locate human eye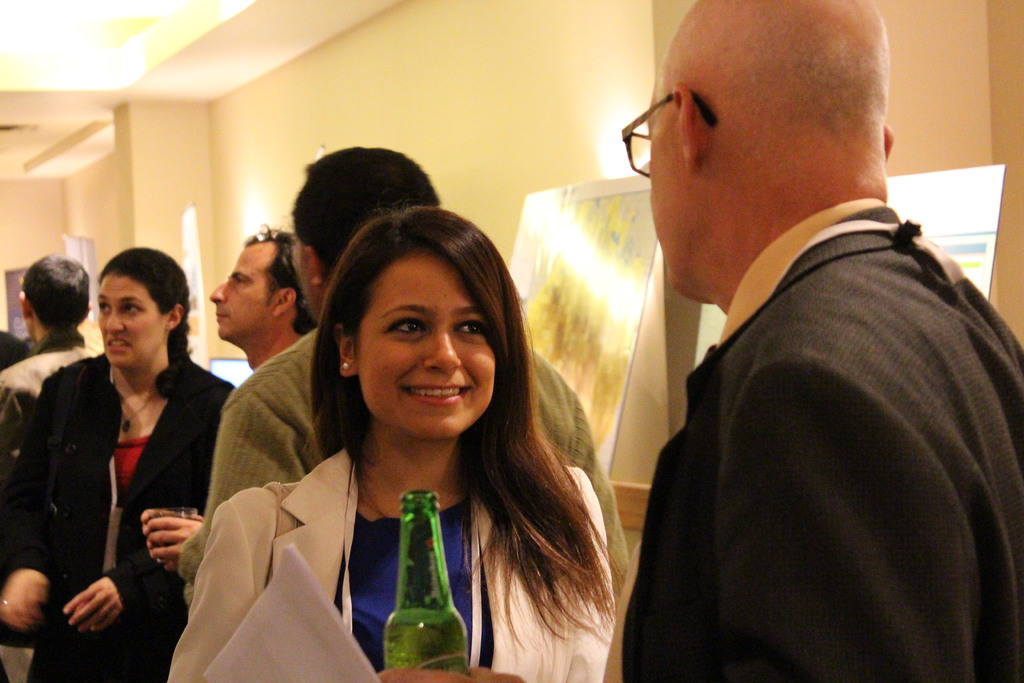
{"x1": 234, "y1": 276, "x2": 246, "y2": 283}
